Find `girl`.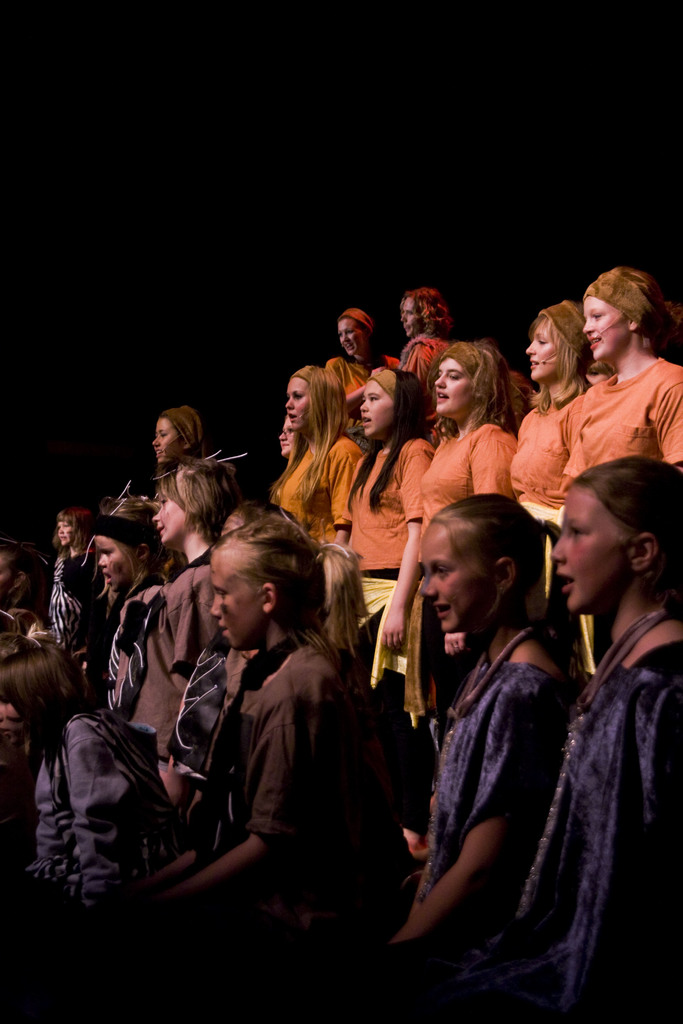
378/486/583/1023.
